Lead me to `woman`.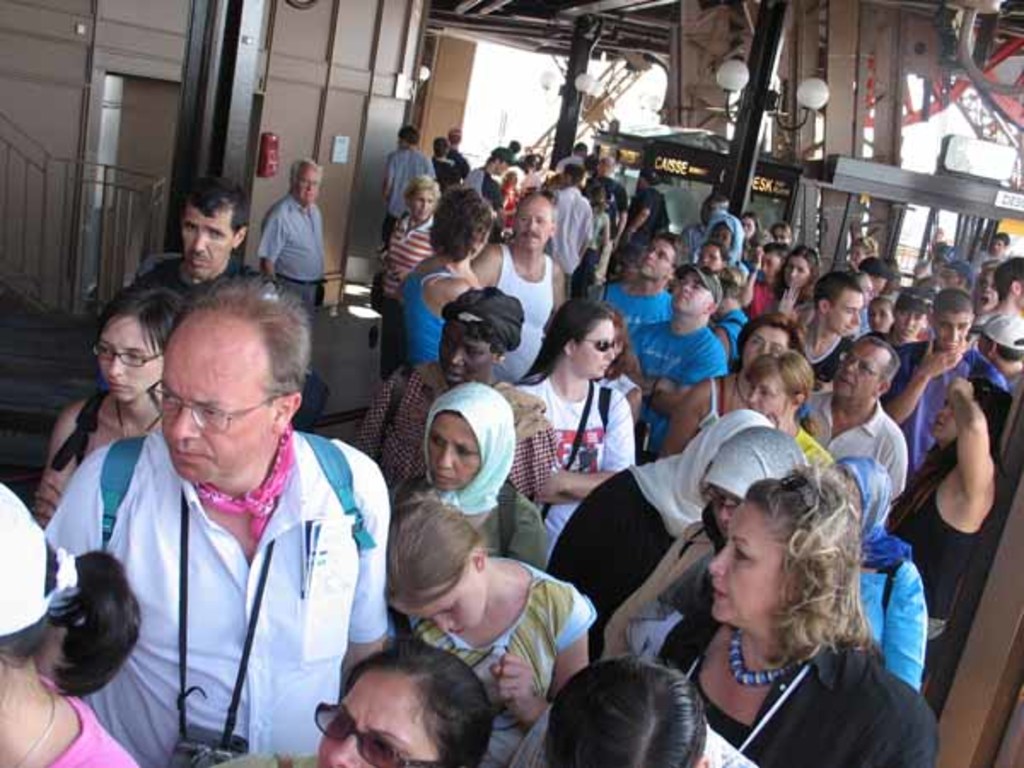
Lead to bbox(865, 300, 901, 333).
